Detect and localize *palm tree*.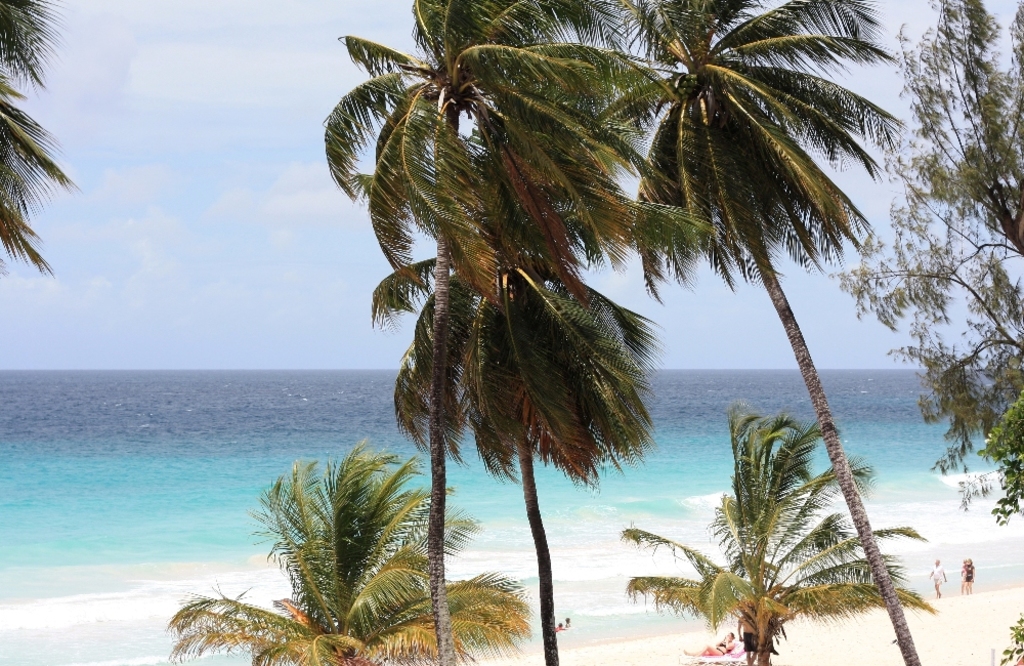
Localized at <box>633,0,878,657</box>.
